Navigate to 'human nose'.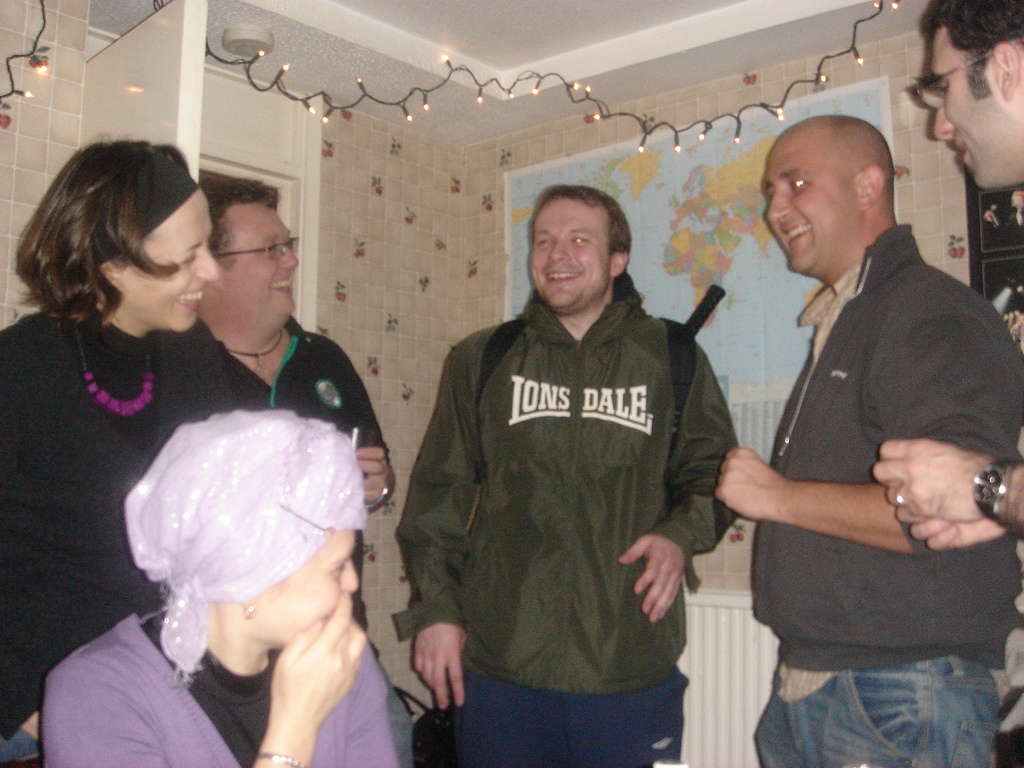
Navigation target: 195 246 222 284.
